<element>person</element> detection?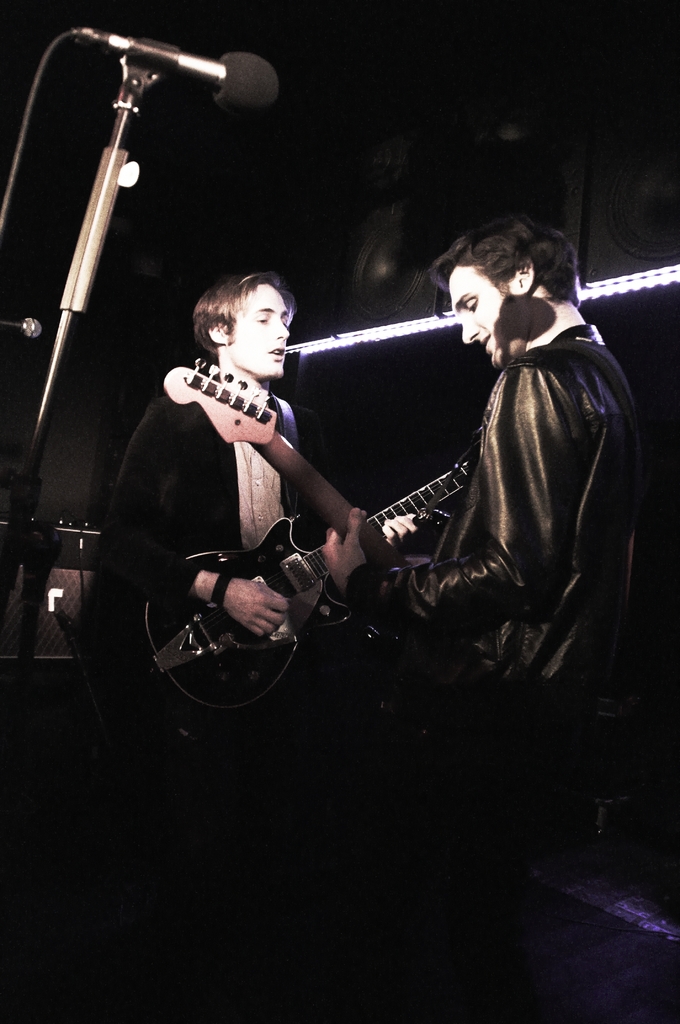
(102, 273, 423, 762)
